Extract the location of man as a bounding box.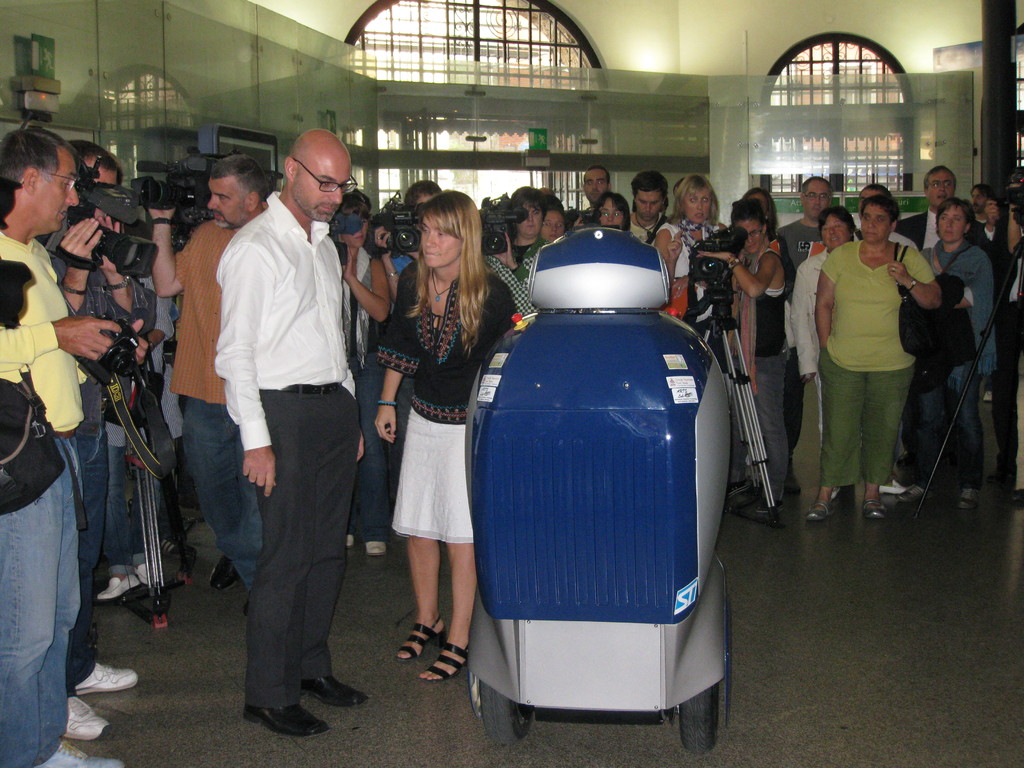
0/128/152/767.
